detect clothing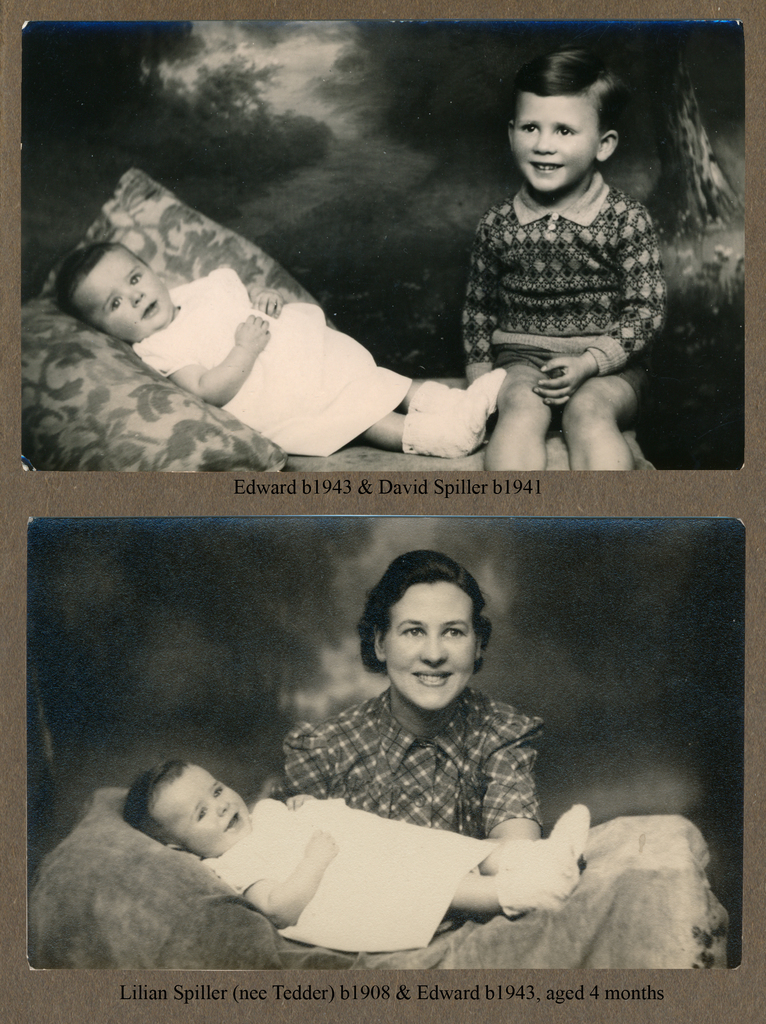
bbox=(136, 268, 412, 455)
